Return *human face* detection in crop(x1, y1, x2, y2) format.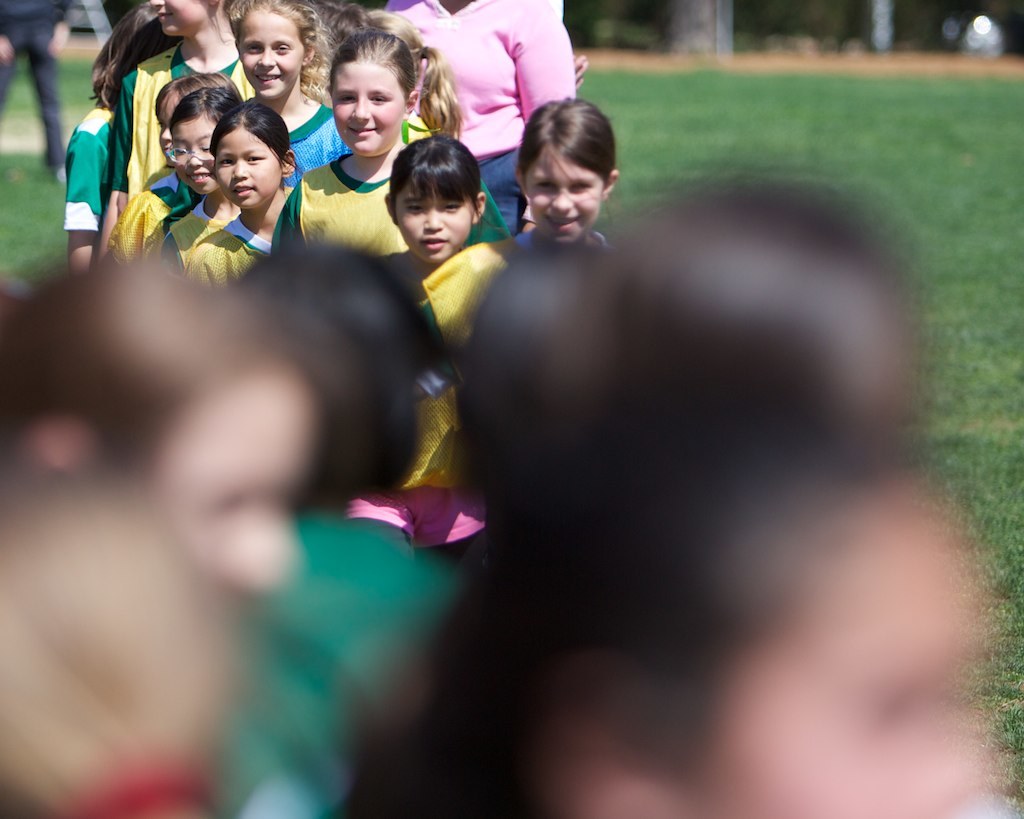
crop(217, 128, 278, 211).
